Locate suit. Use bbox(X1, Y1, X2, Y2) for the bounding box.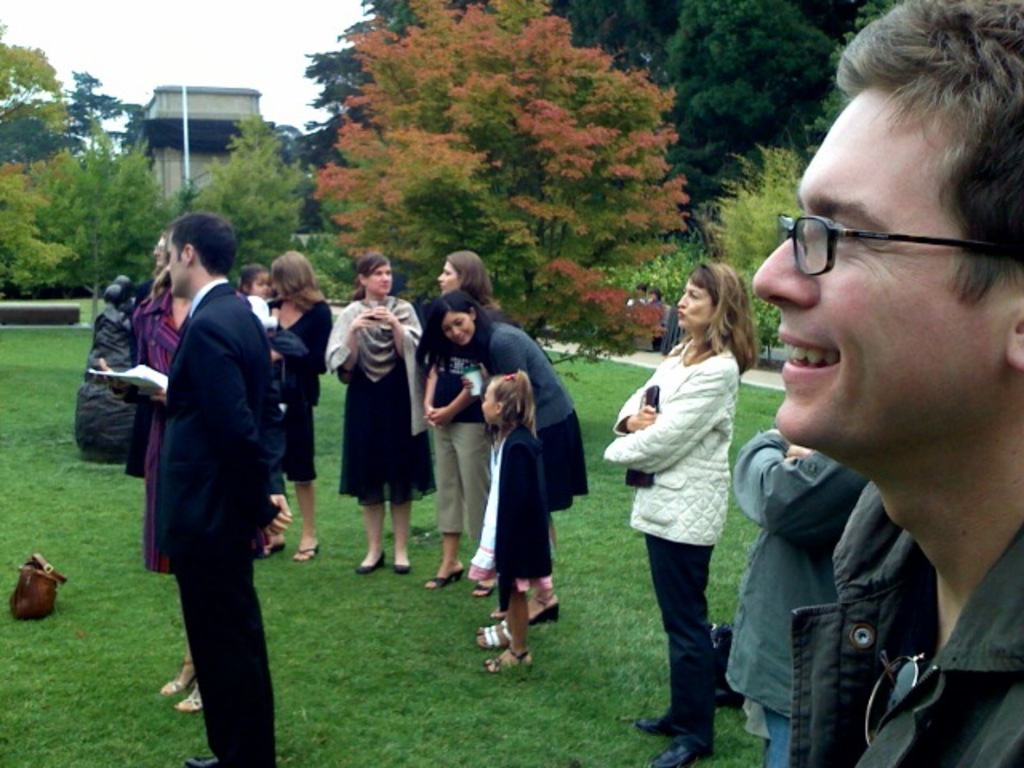
bbox(107, 200, 301, 767).
